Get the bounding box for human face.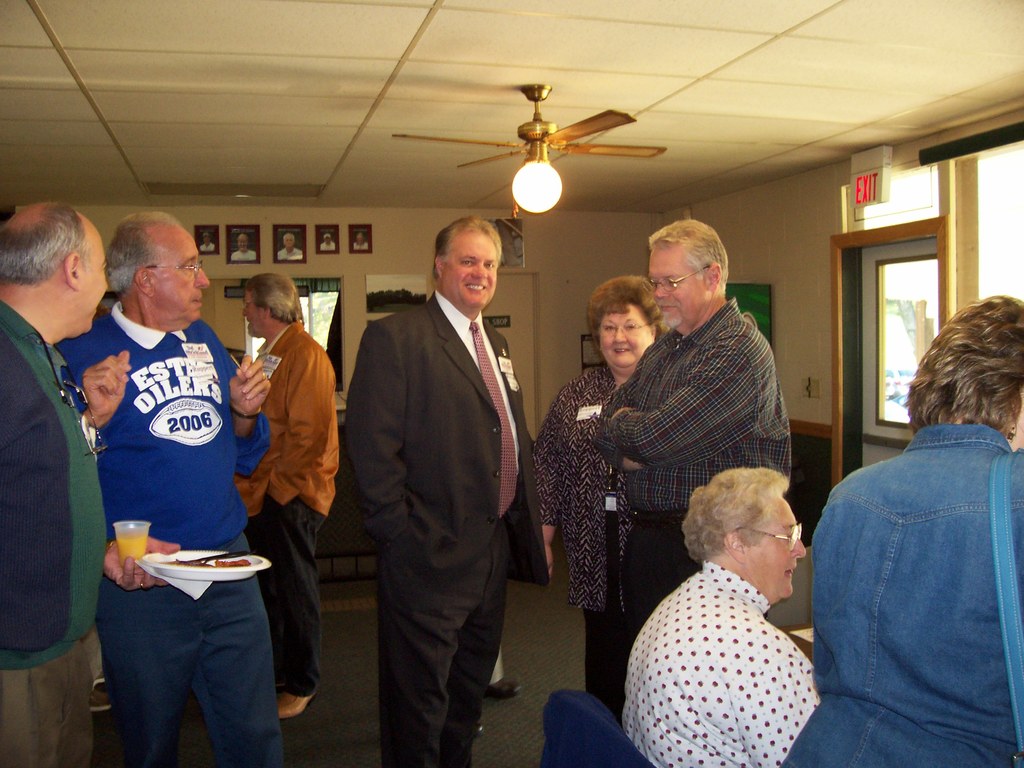
detection(746, 497, 808, 597).
